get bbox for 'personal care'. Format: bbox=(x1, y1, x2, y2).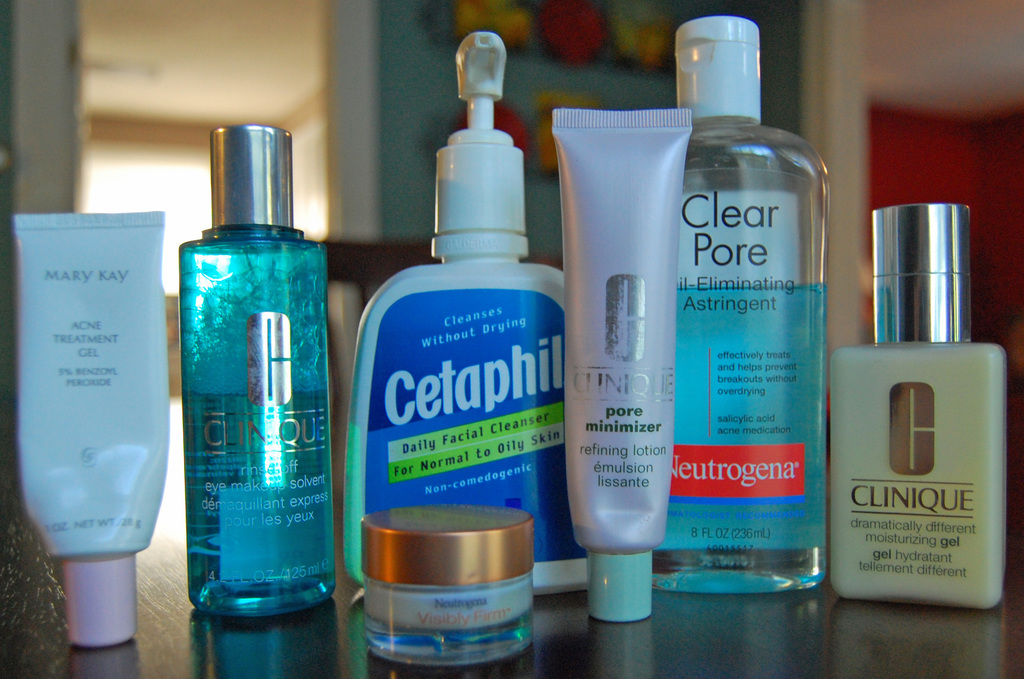
bbox=(652, 16, 830, 596).
